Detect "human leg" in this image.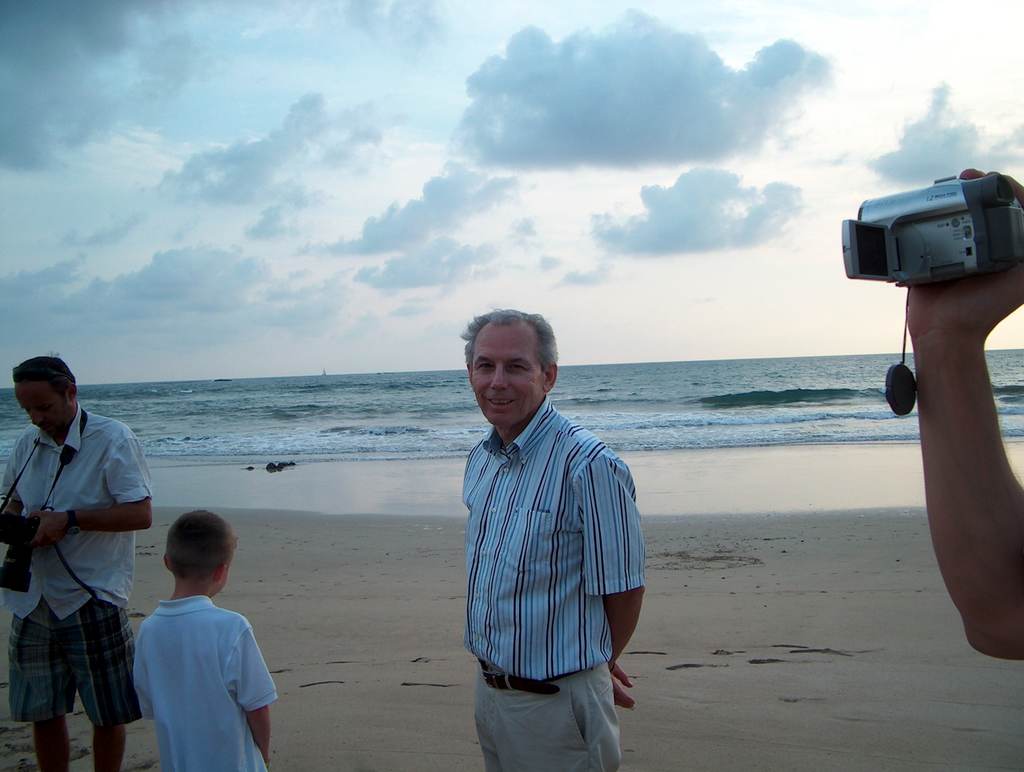
Detection: locate(501, 662, 623, 771).
